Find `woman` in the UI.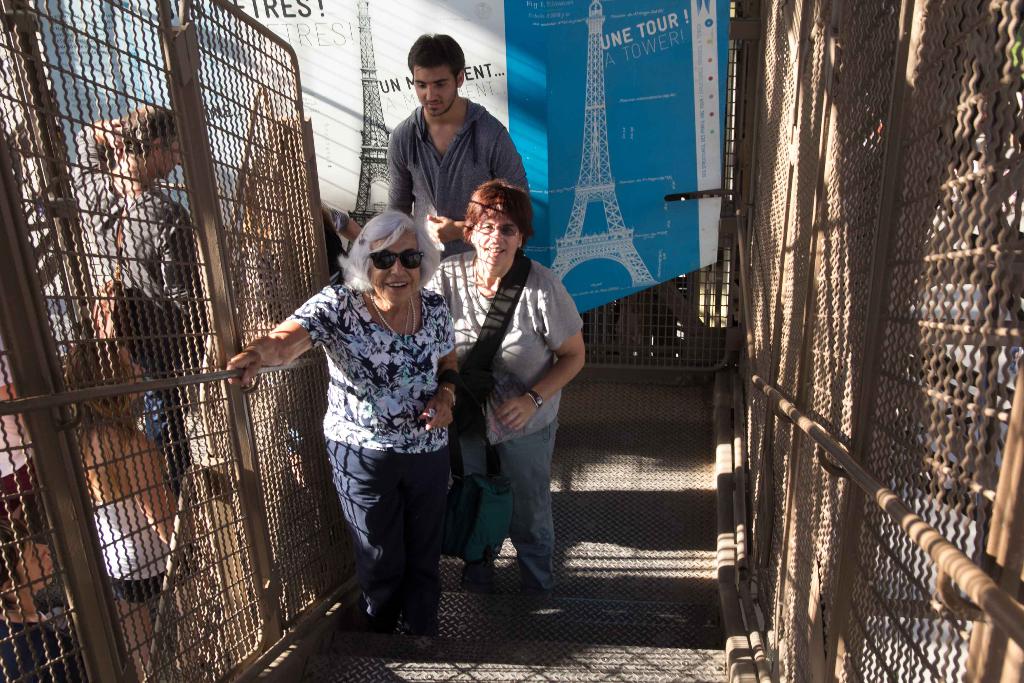
UI element at <region>58, 332, 184, 677</region>.
